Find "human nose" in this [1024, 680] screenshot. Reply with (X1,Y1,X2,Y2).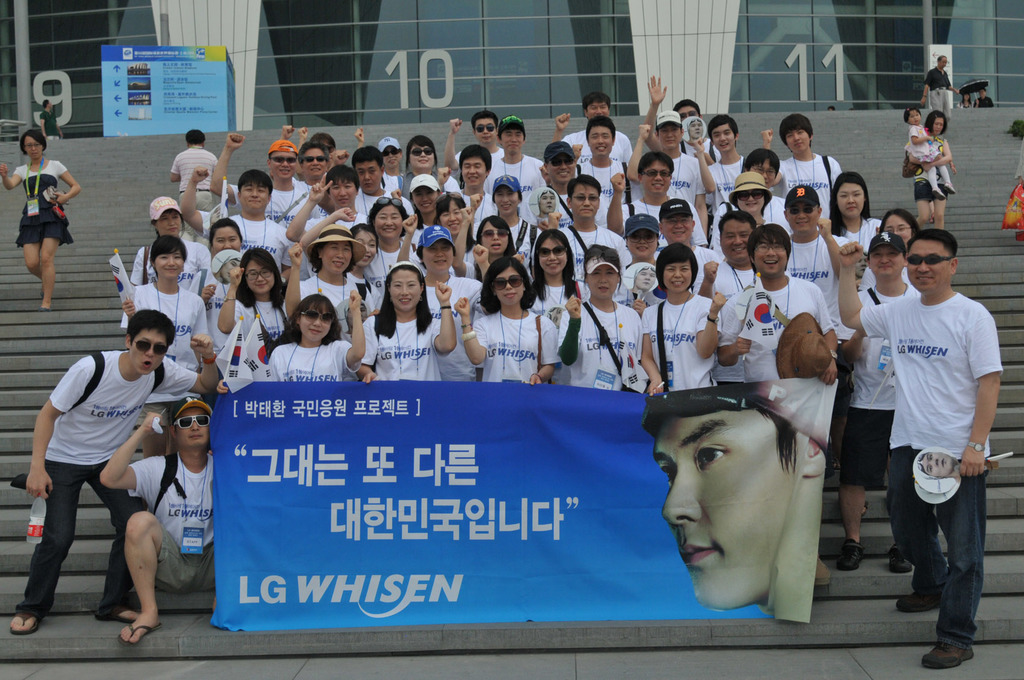
(419,150,426,156).
